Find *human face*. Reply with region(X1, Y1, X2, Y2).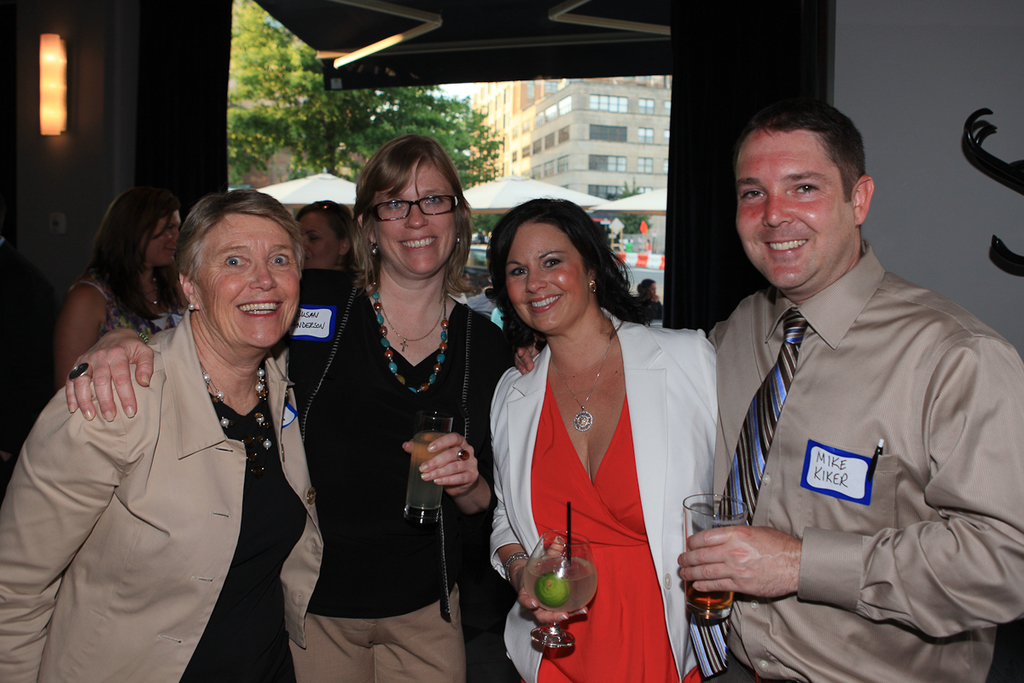
region(300, 206, 340, 267).
